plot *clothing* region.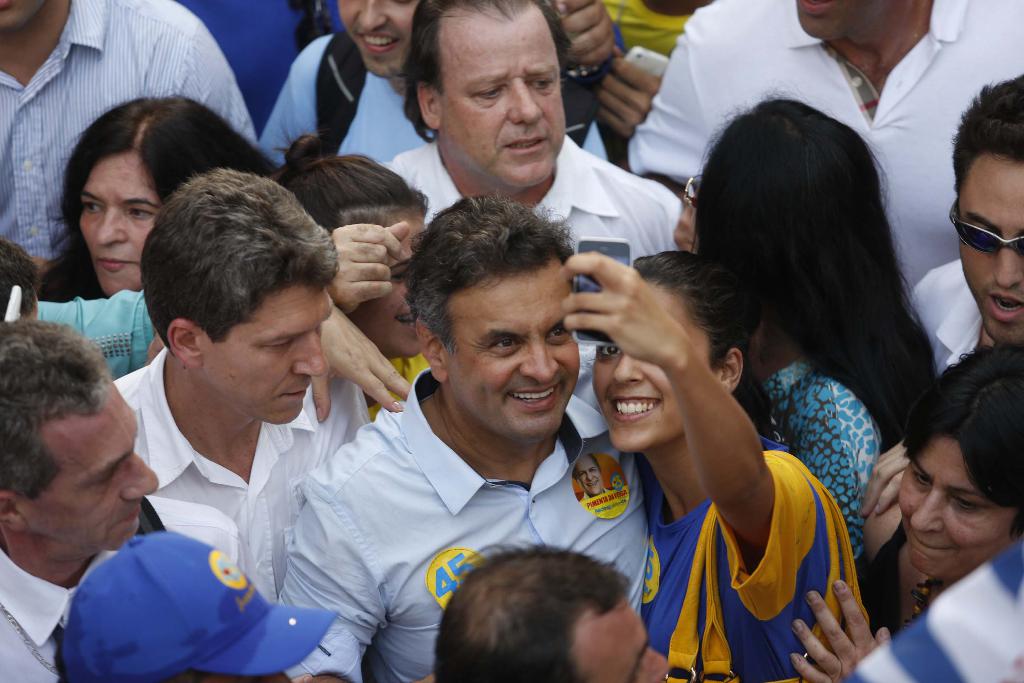
Plotted at region(272, 367, 653, 682).
